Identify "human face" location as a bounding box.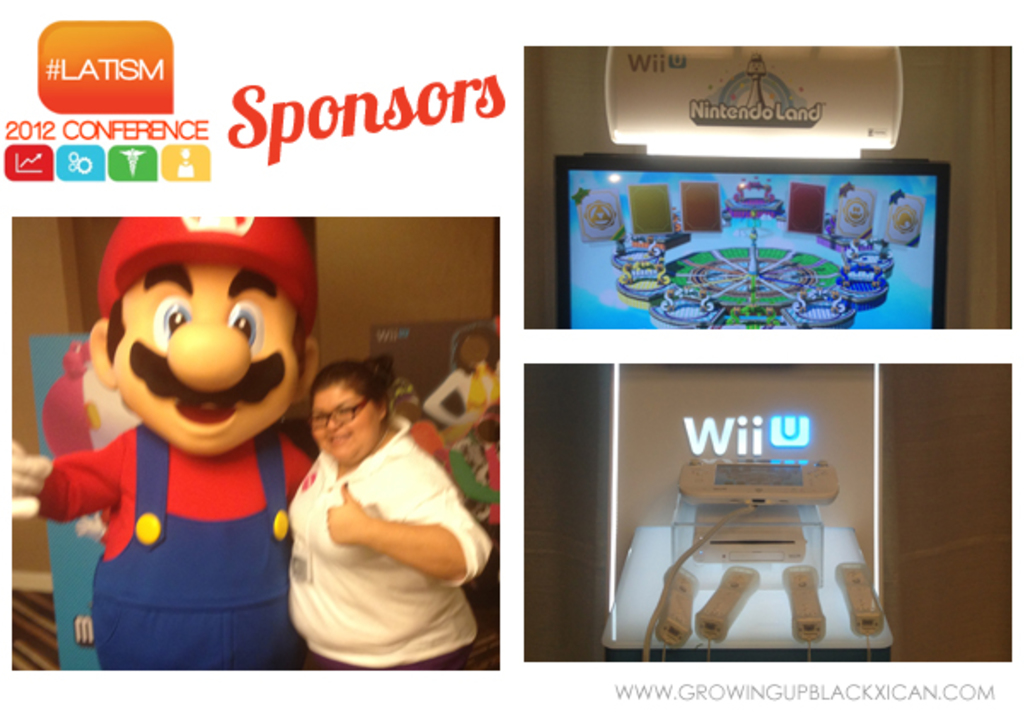
region(312, 382, 382, 468).
